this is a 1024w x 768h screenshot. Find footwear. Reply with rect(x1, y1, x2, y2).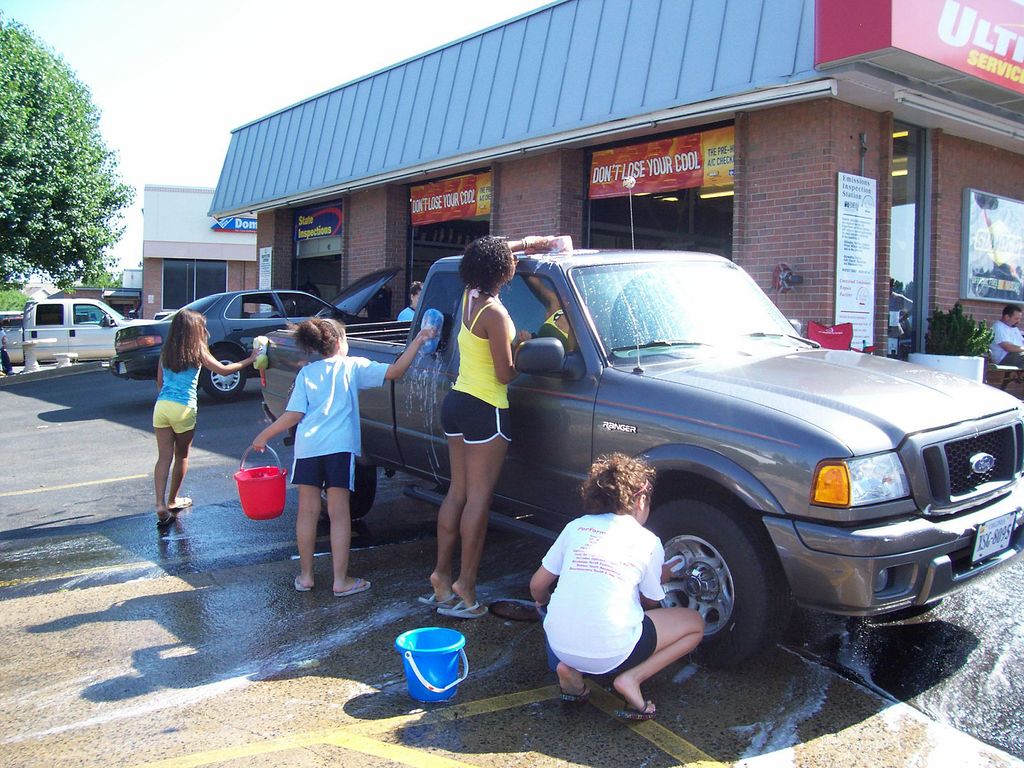
rect(559, 682, 594, 712).
